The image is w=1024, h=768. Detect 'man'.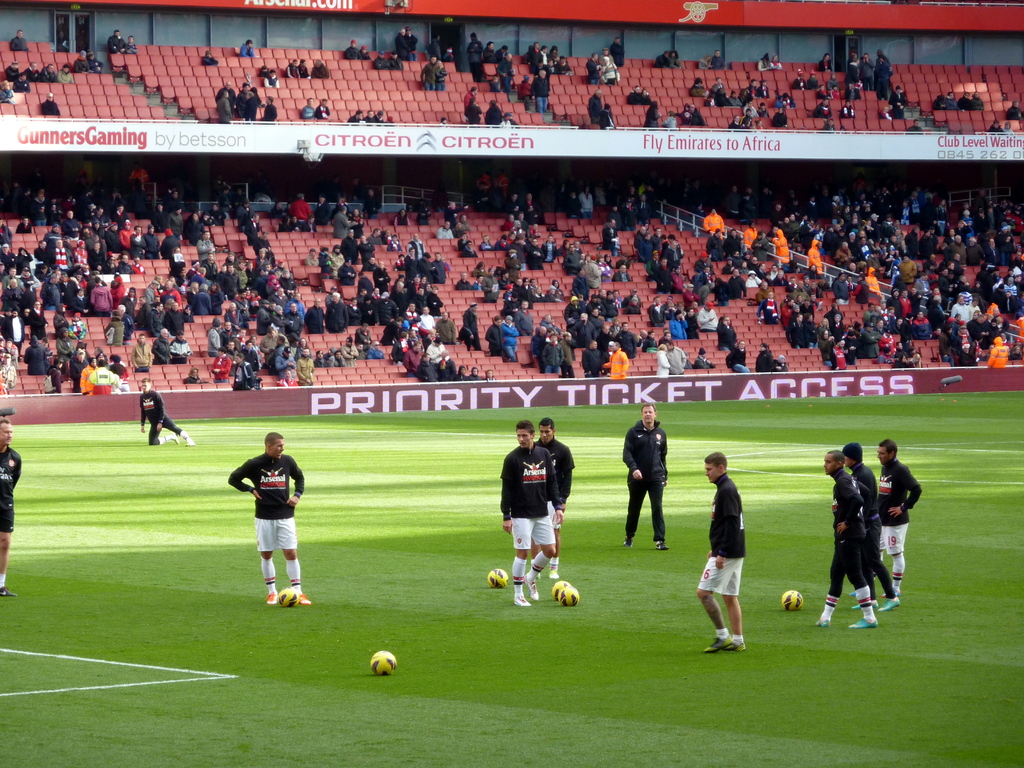
Detection: {"x1": 10, "y1": 28, "x2": 31, "y2": 51}.
